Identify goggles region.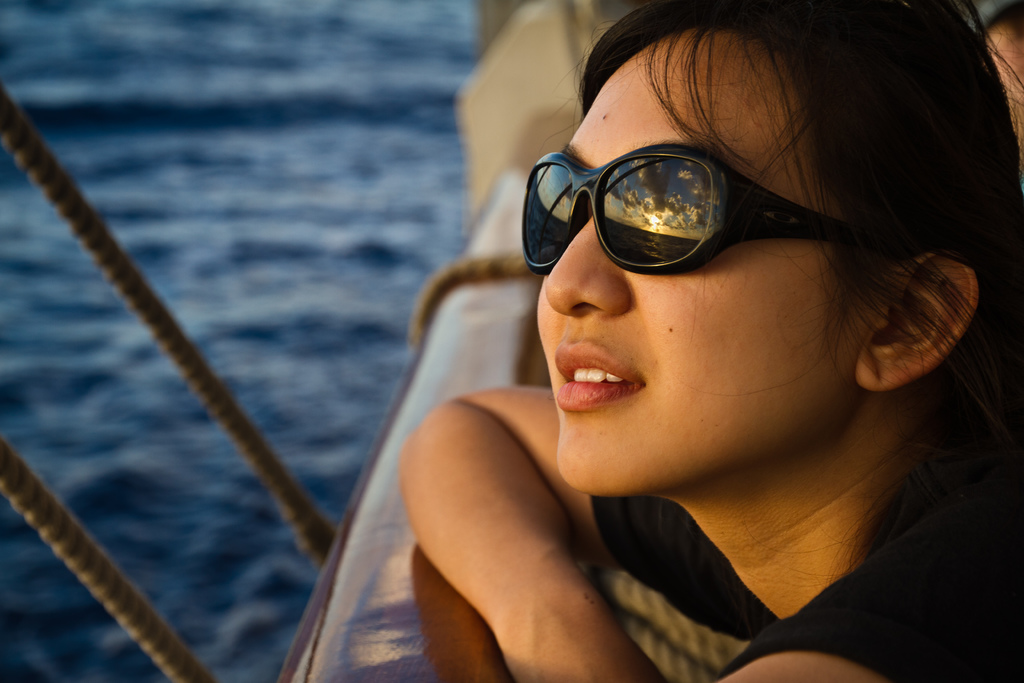
Region: <region>524, 131, 872, 290</region>.
